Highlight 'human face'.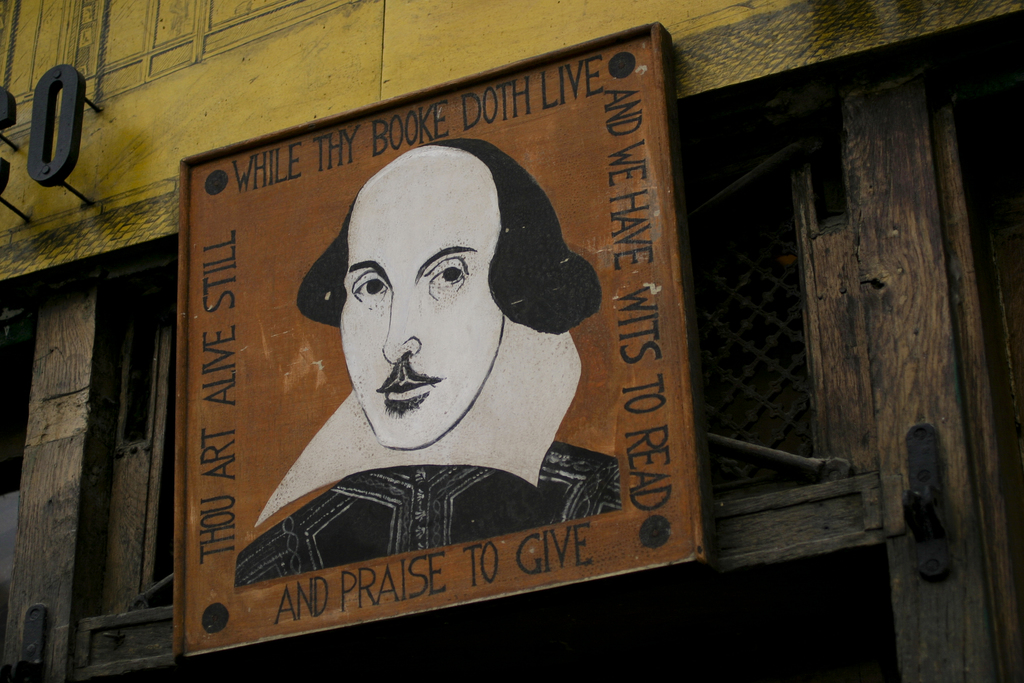
Highlighted region: box=[338, 185, 506, 450].
